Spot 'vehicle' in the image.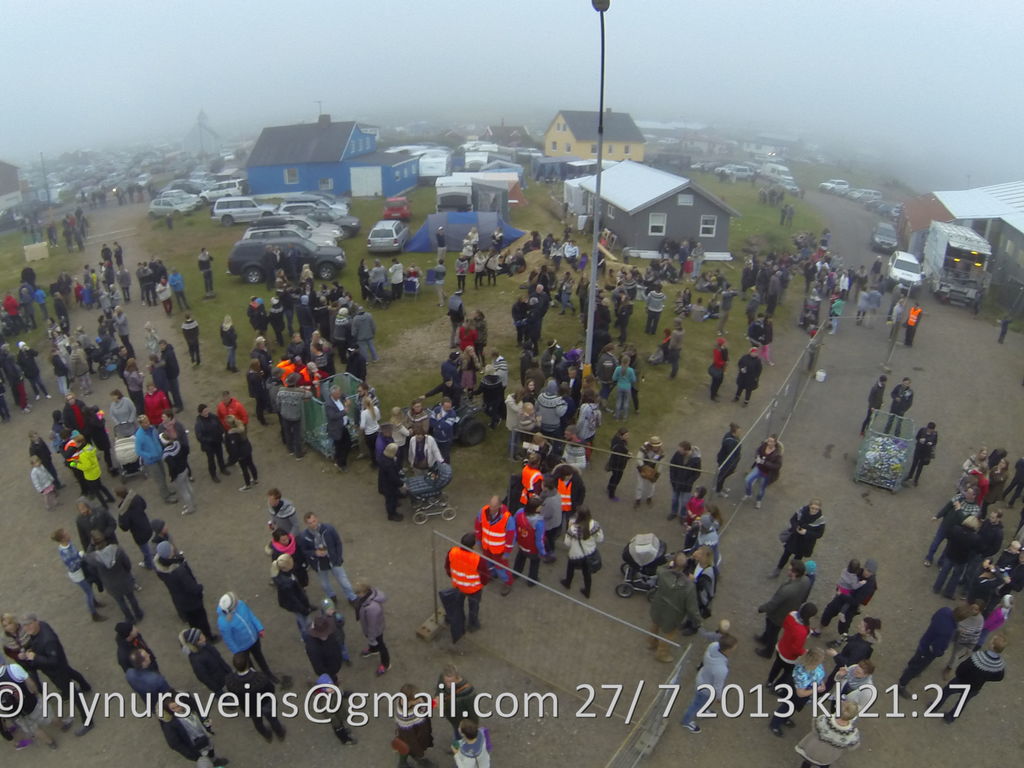
'vehicle' found at x1=865, y1=198, x2=891, y2=213.
